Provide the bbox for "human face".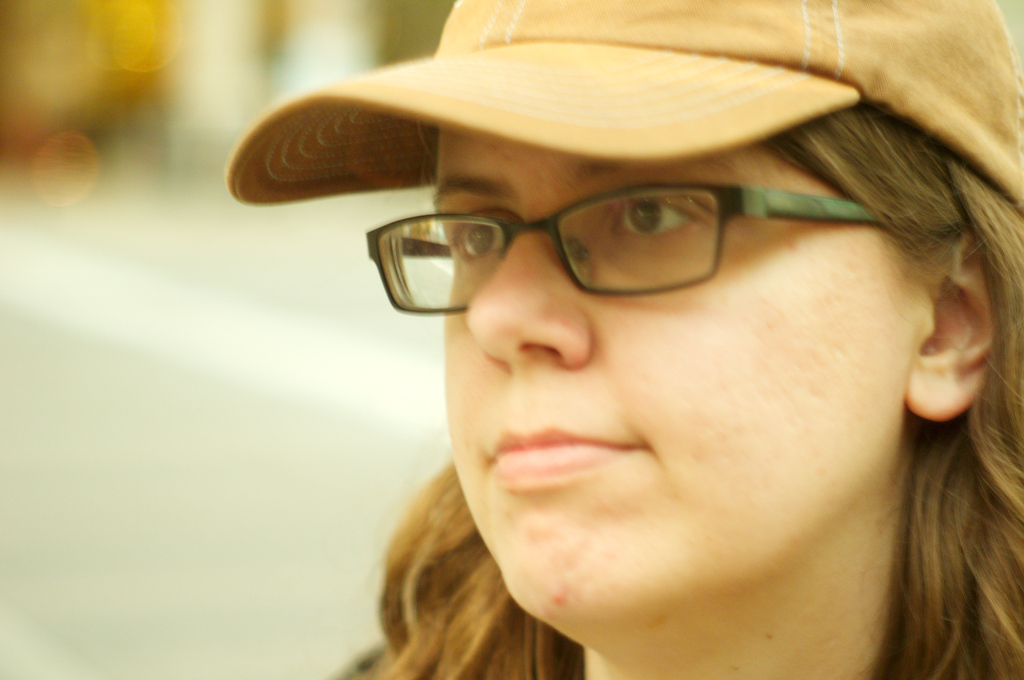
(433,131,934,618).
